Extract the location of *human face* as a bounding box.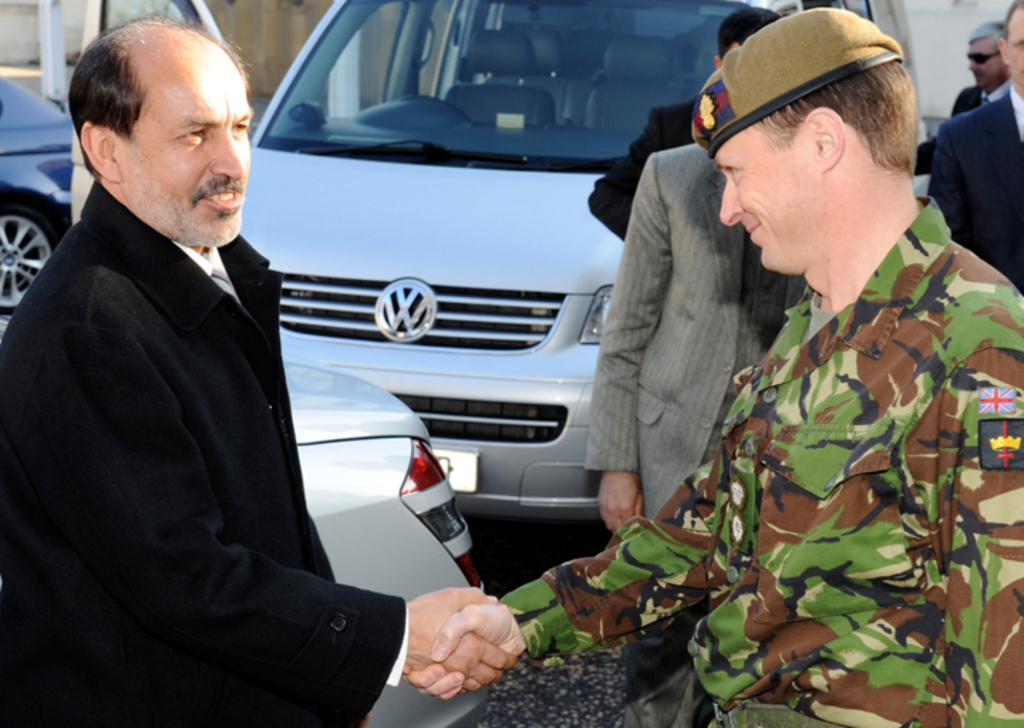
crop(718, 124, 823, 277).
